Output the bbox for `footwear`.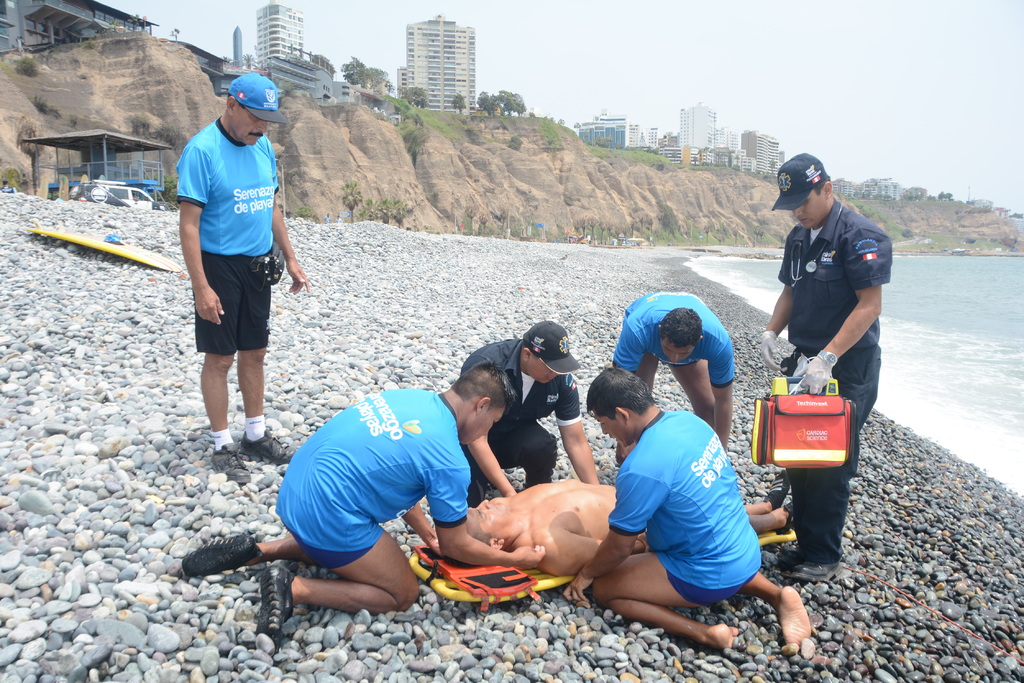
{"left": 170, "top": 524, "right": 323, "bottom": 620}.
